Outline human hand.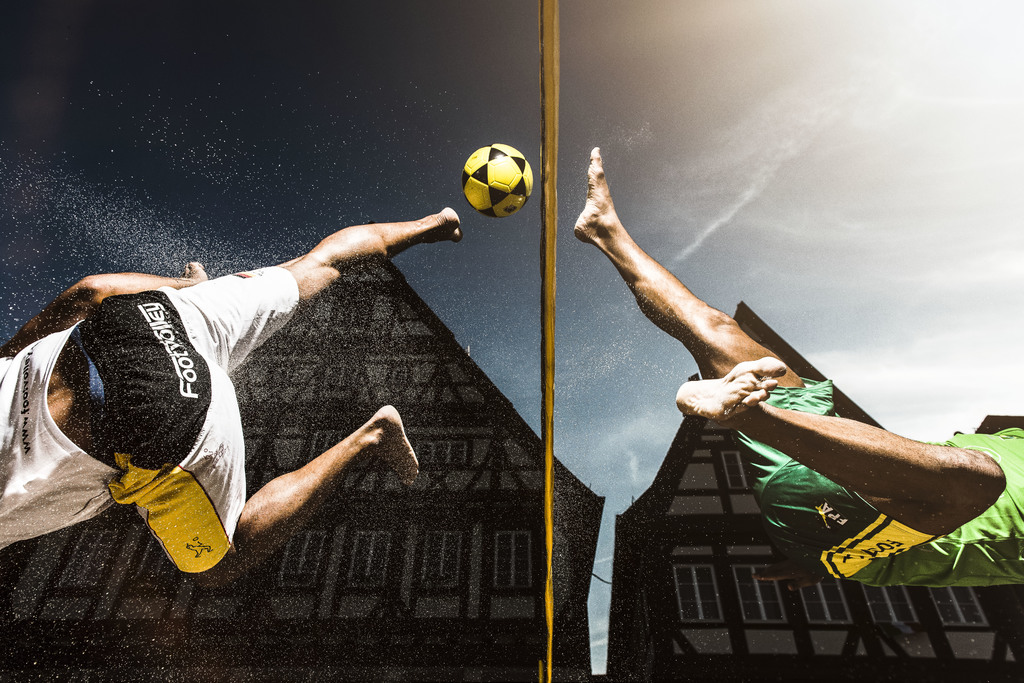
Outline: 177,256,209,281.
